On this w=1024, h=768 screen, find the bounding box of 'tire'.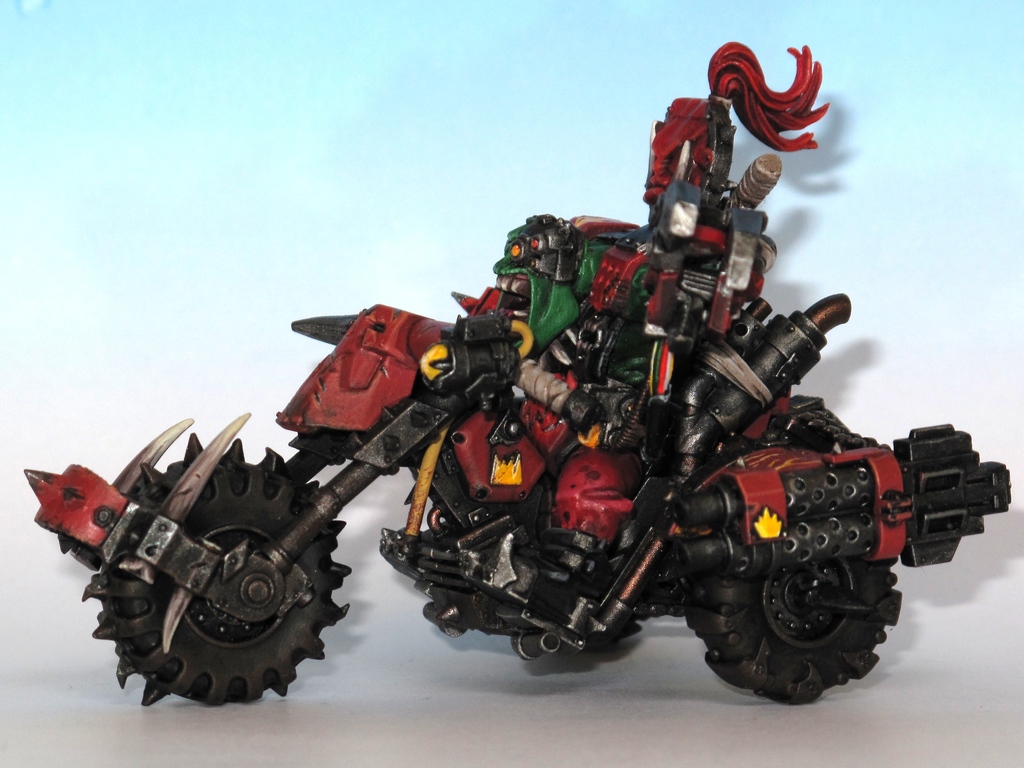
Bounding box: 687, 536, 888, 710.
